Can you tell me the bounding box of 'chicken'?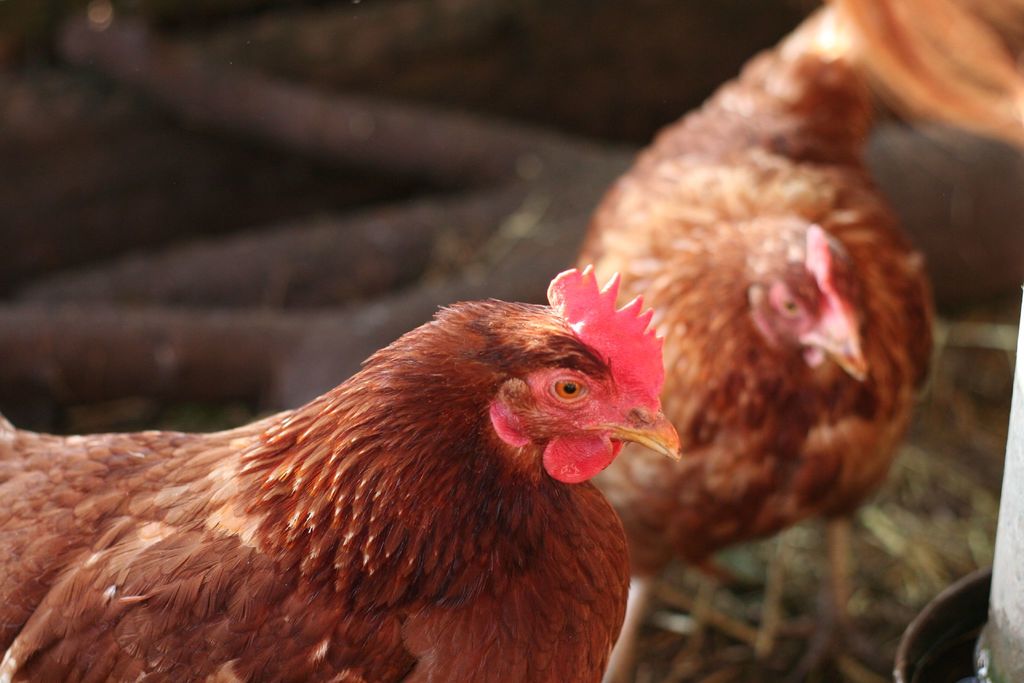
0/267/679/682.
